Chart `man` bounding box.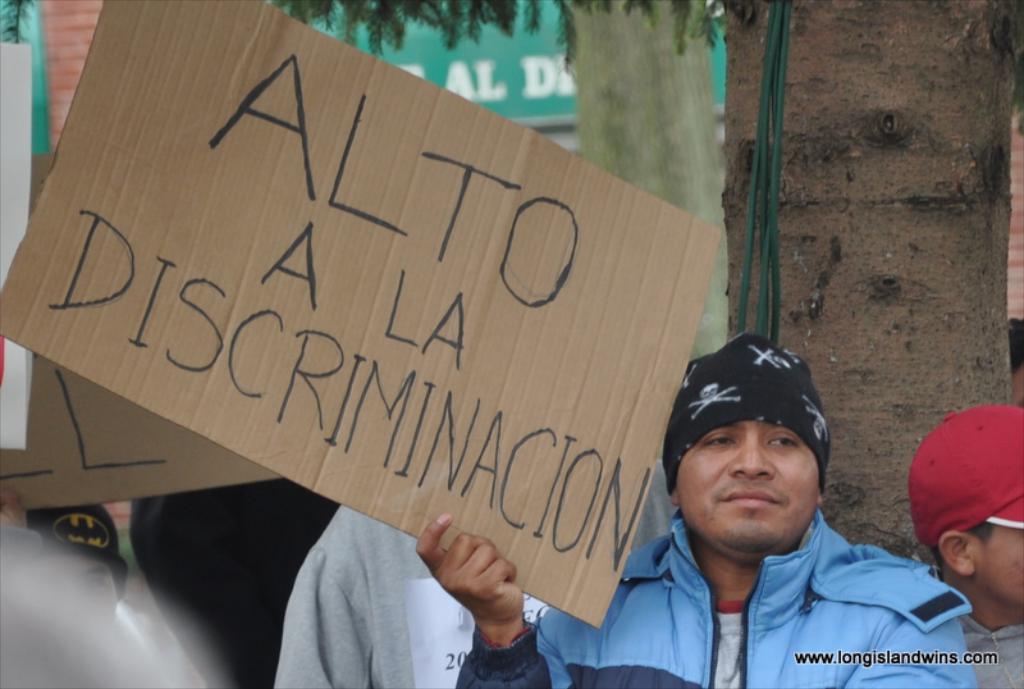
Charted: box=[274, 502, 556, 688].
